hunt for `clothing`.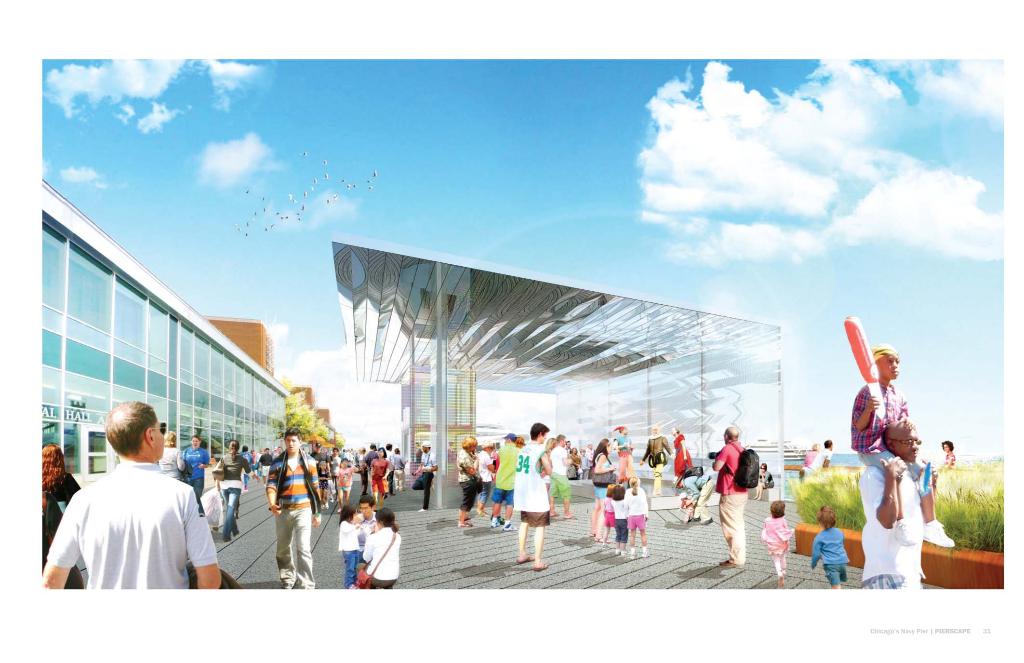
Hunted down at l=512, t=442, r=545, b=539.
